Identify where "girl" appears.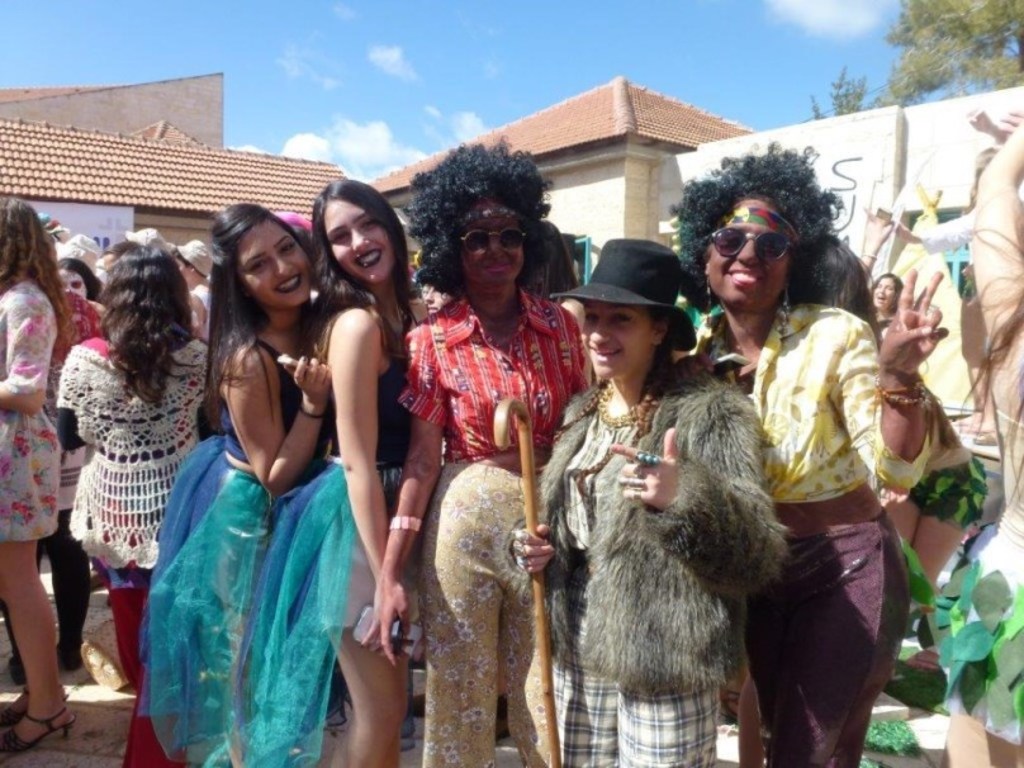
Appears at [224, 171, 445, 767].
